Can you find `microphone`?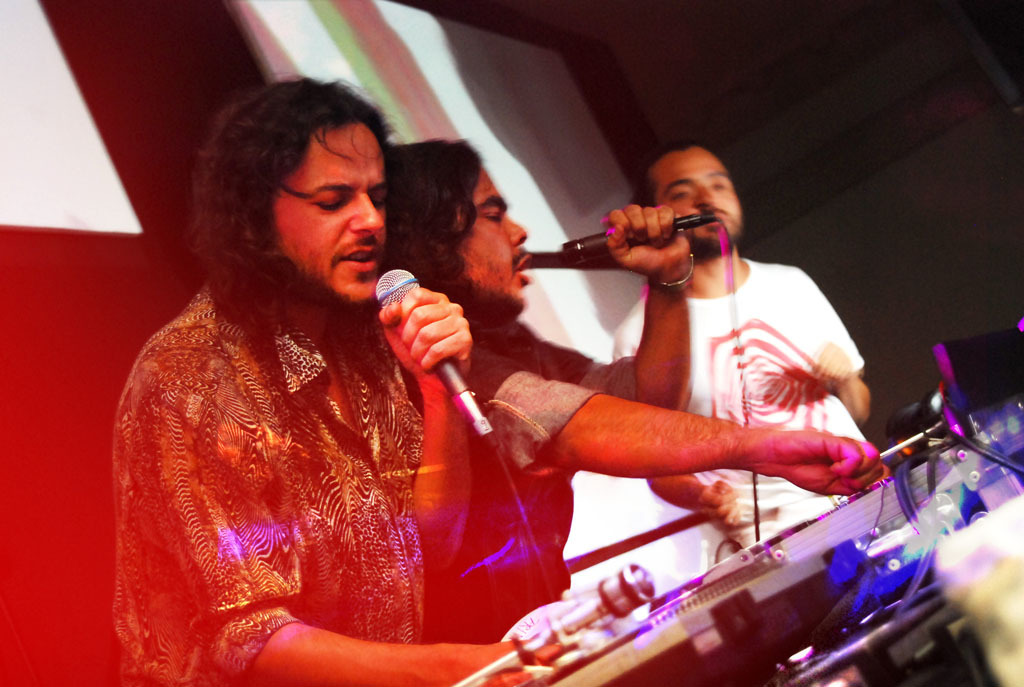
Yes, bounding box: [x1=366, y1=263, x2=489, y2=444].
